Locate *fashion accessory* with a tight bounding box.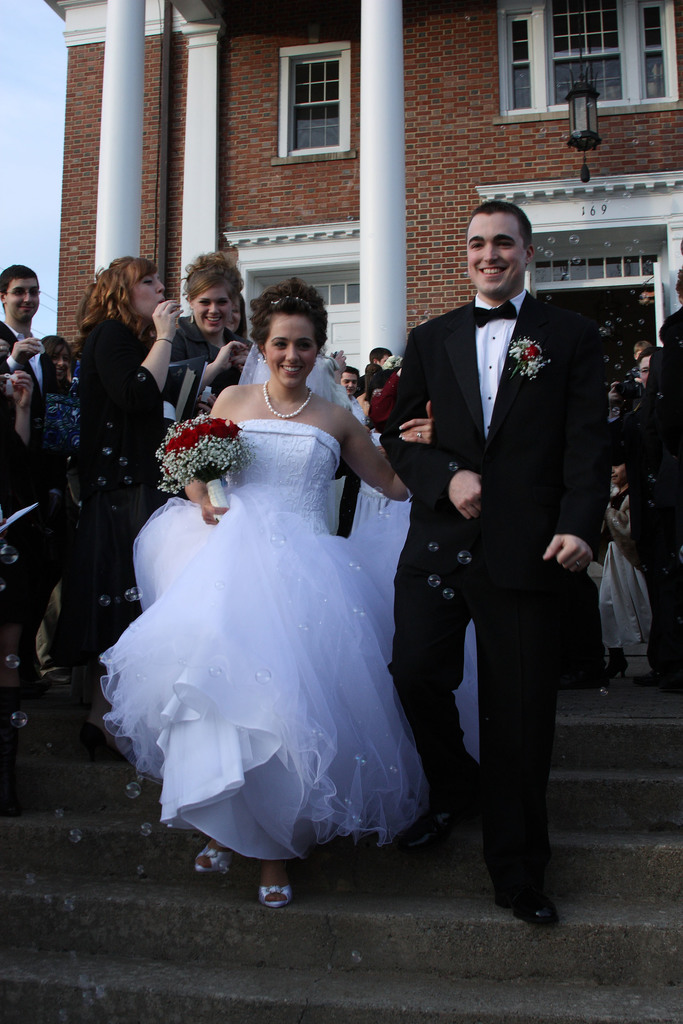
{"left": 187, "top": 843, "right": 233, "bottom": 876}.
